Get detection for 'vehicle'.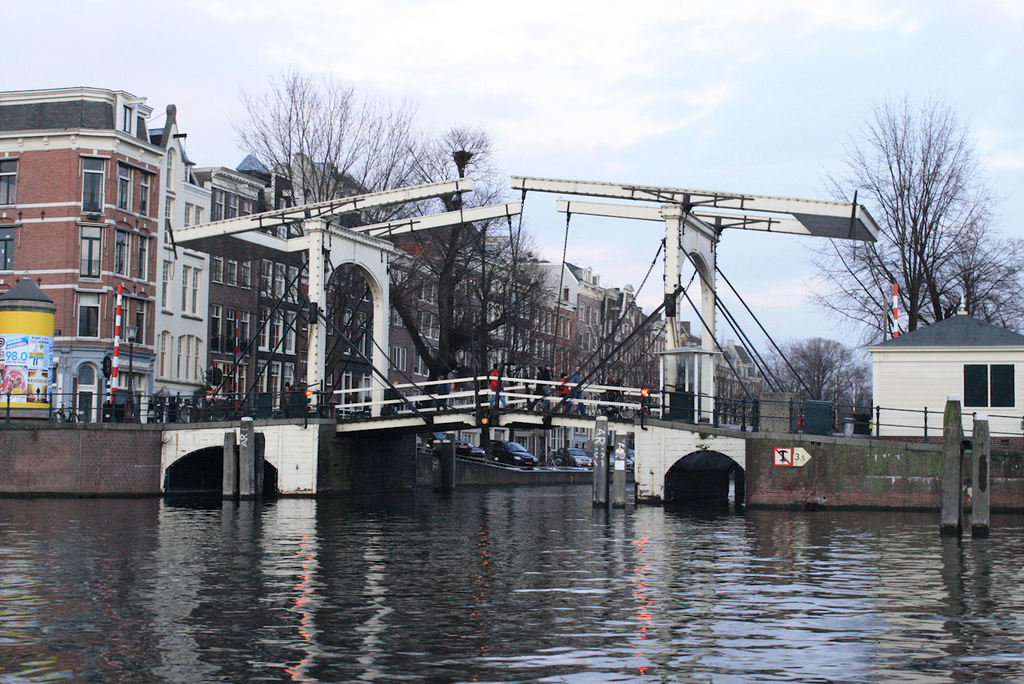
Detection: <box>606,450,633,464</box>.
